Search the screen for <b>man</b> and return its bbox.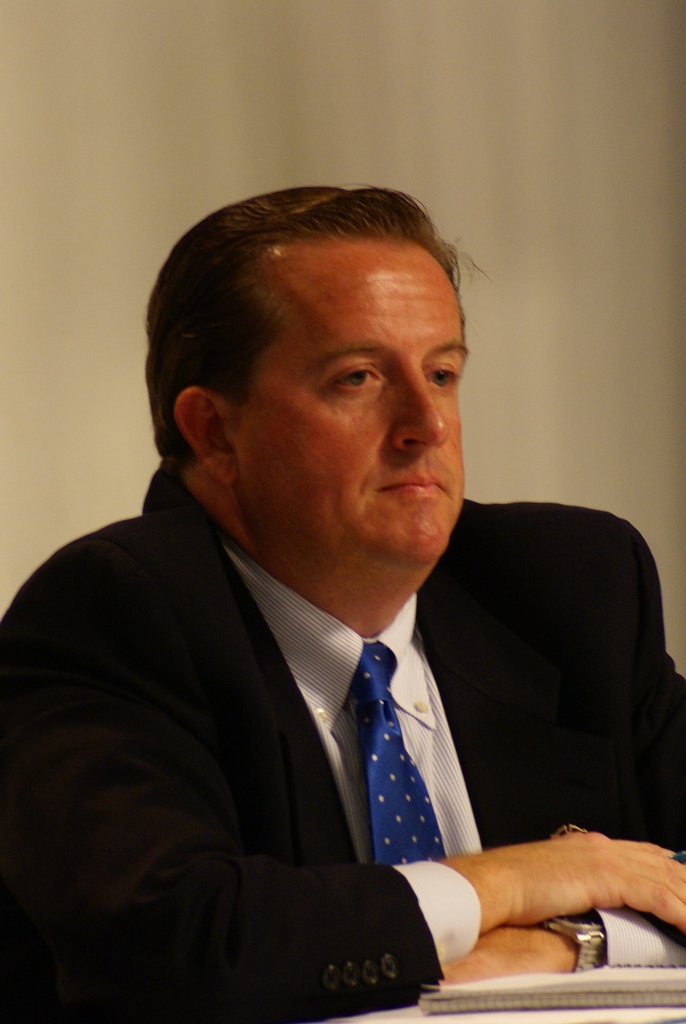
Found: rect(1, 158, 681, 1023).
